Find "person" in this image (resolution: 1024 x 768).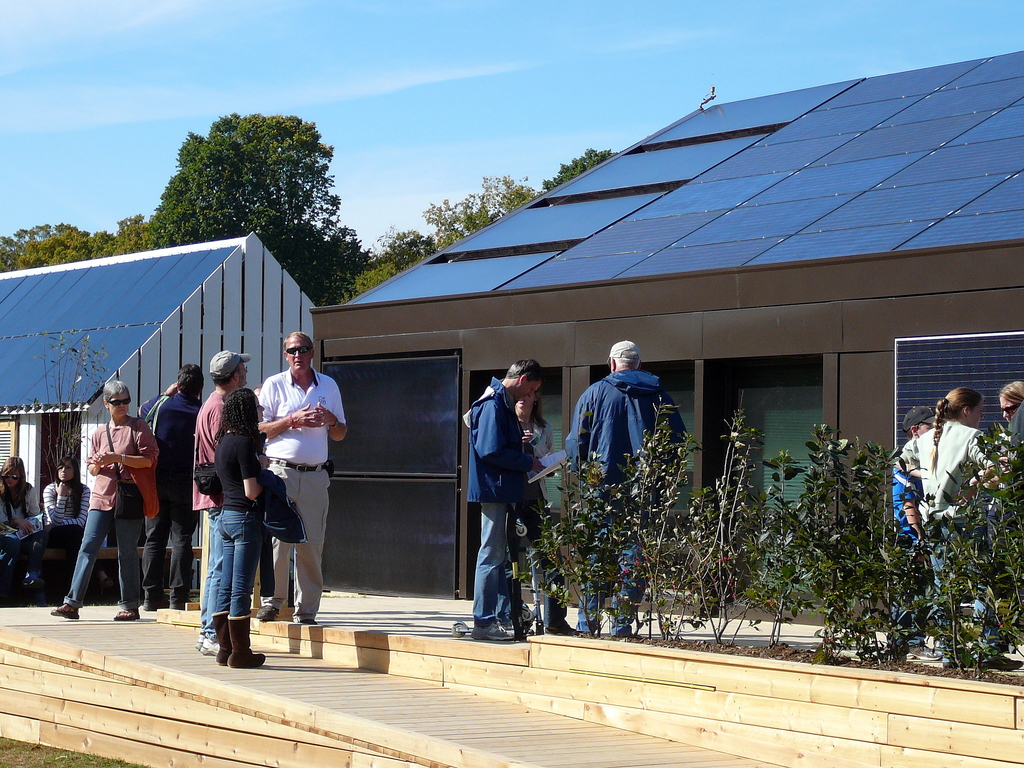
[x1=43, y1=460, x2=91, y2=555].
